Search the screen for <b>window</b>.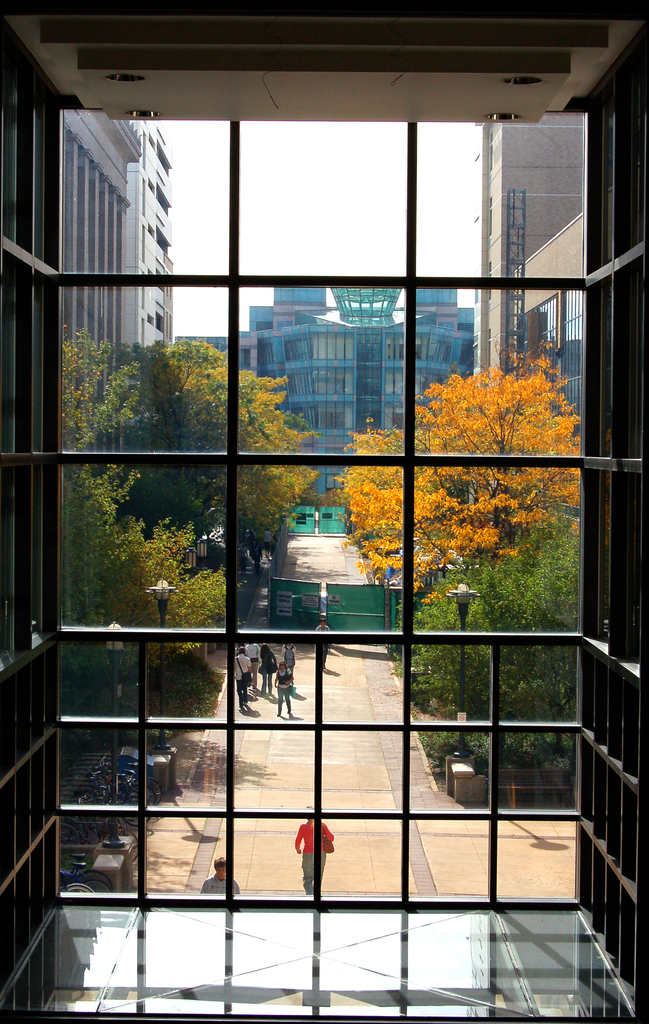
Found at box=[31, 99, 594, 988].
